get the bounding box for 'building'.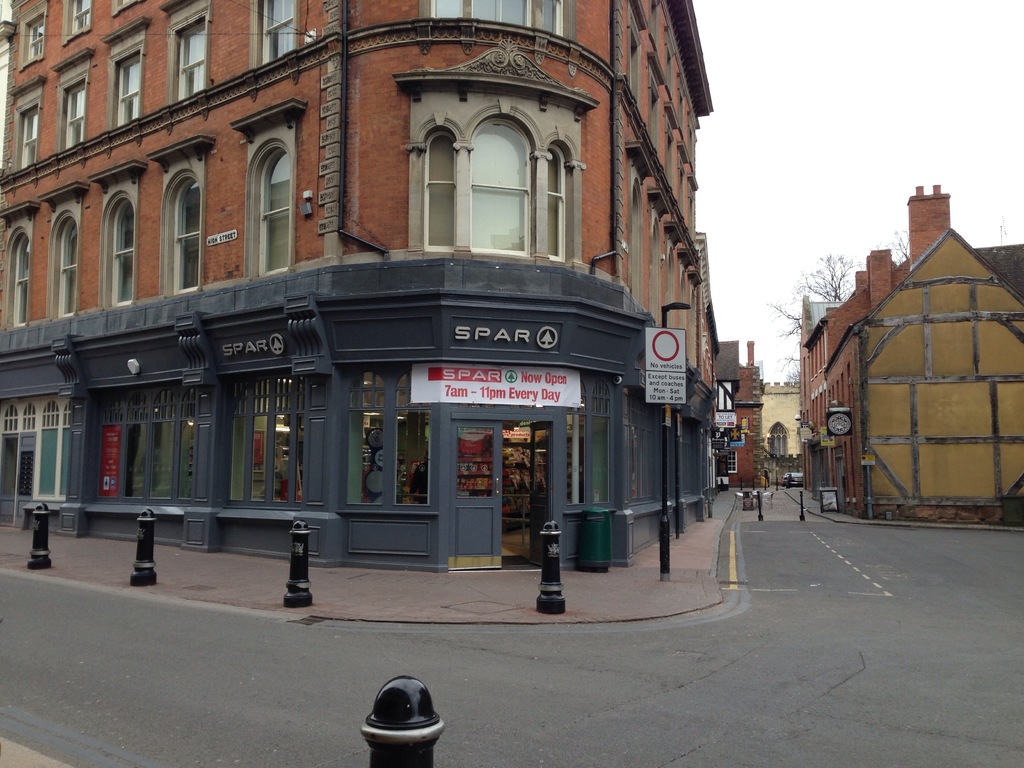
select_region(0, 0, 762, 569).
